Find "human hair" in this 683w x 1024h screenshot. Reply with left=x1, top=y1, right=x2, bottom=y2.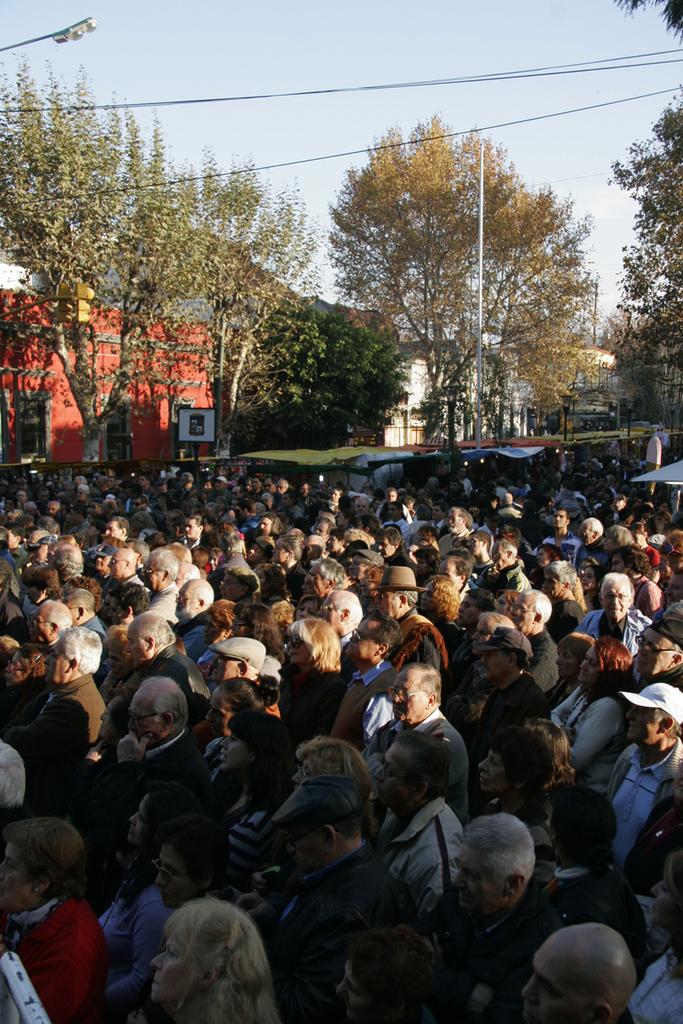
left=665, top=637, right=682, bottom=659.
